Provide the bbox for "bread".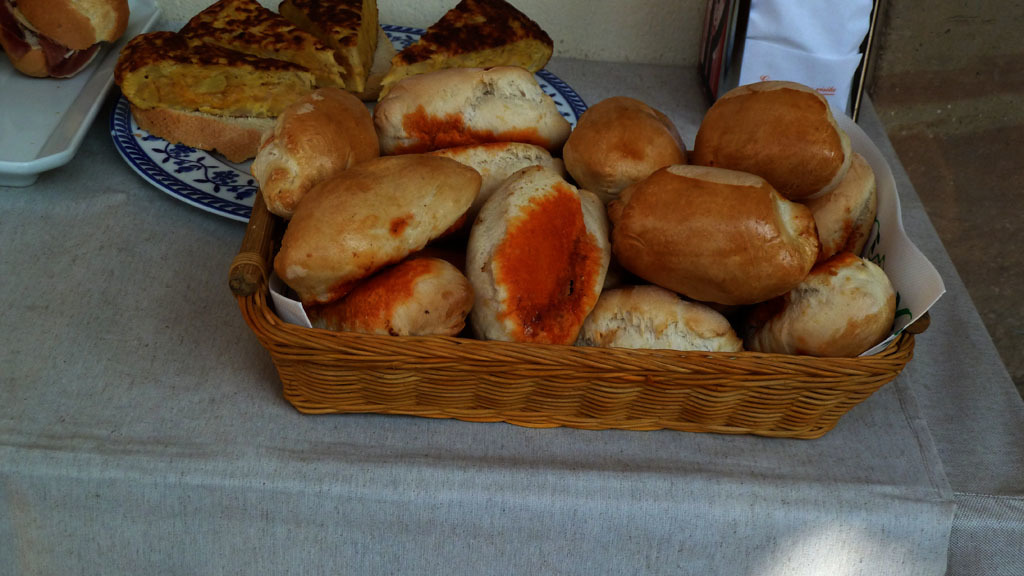
x1=0, y1=0, x2=100, y2=80.
